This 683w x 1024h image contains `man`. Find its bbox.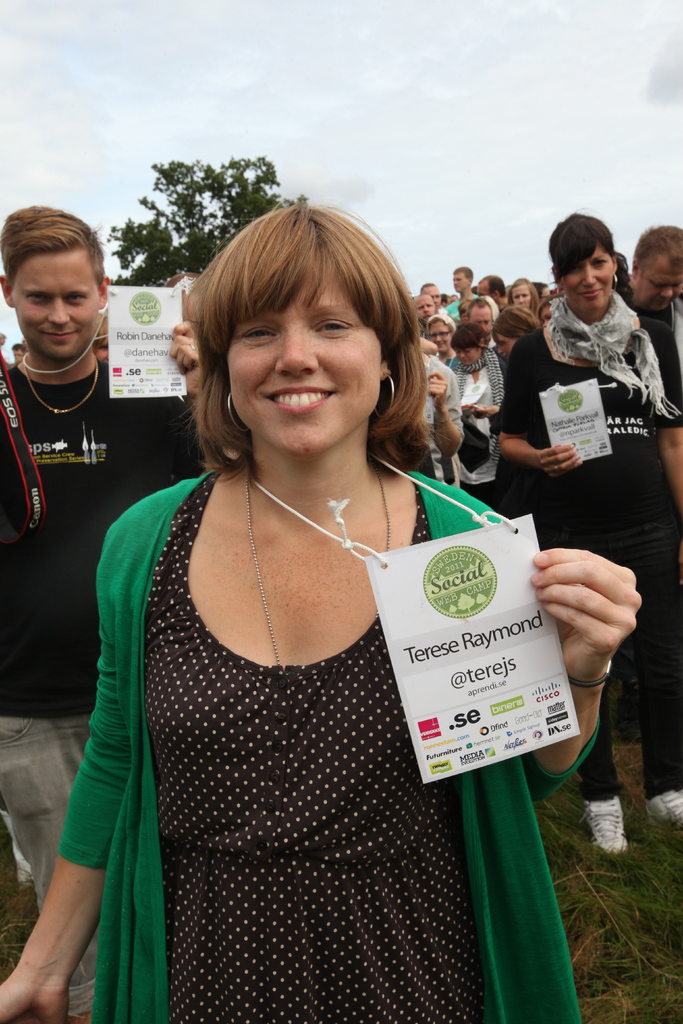
crop(0, 200, 206, 1023).
